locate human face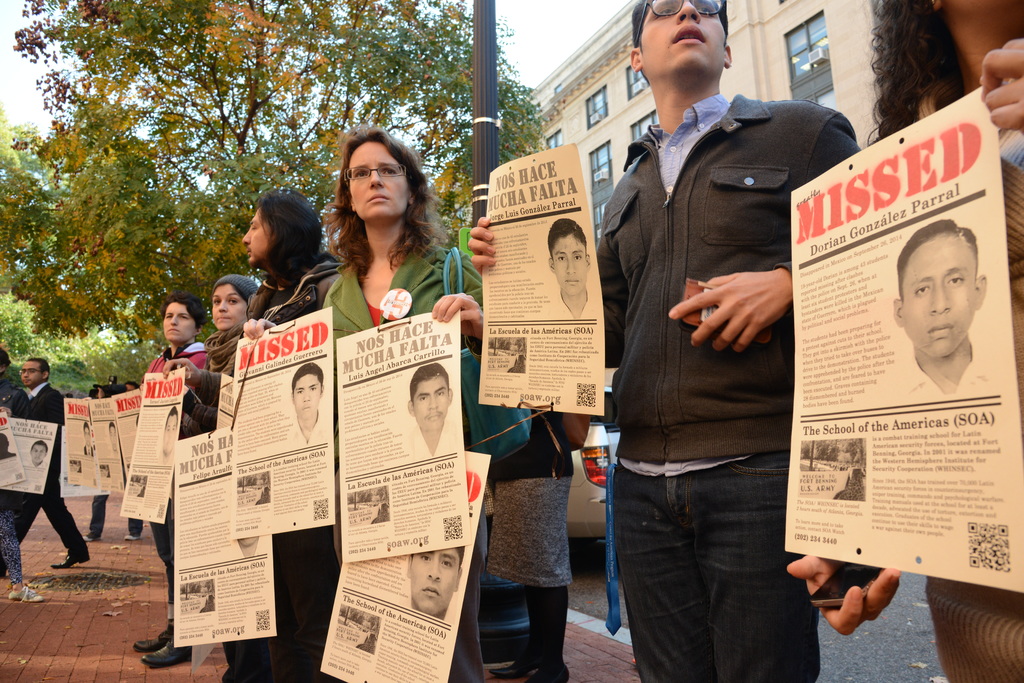
bbox(410, 547, 461, 616)
